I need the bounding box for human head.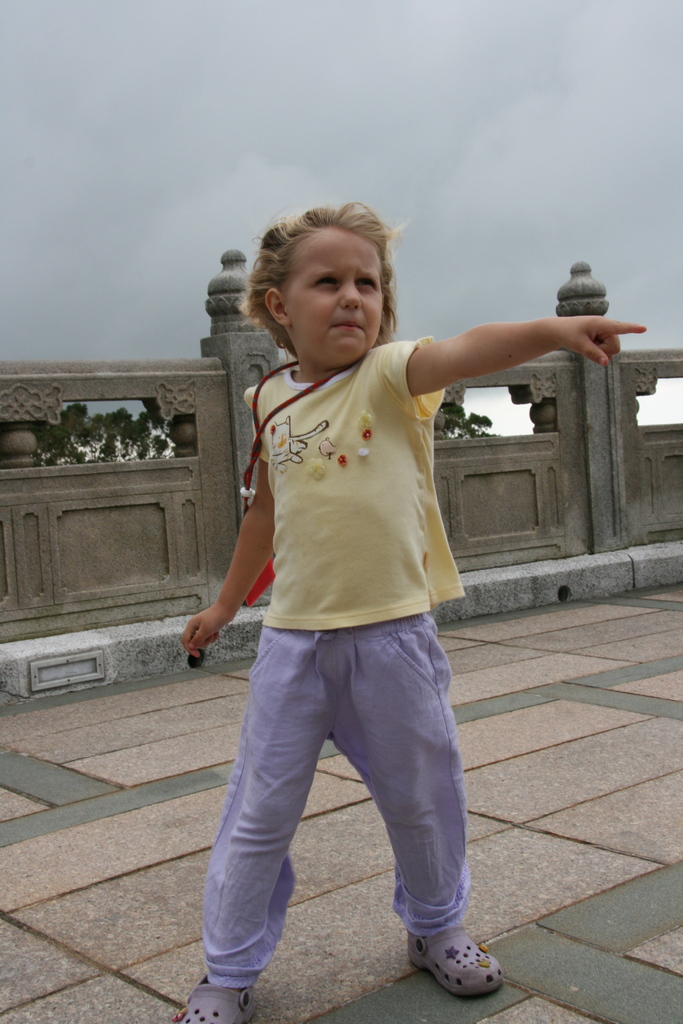
Here it is: 248,193,410,354.
